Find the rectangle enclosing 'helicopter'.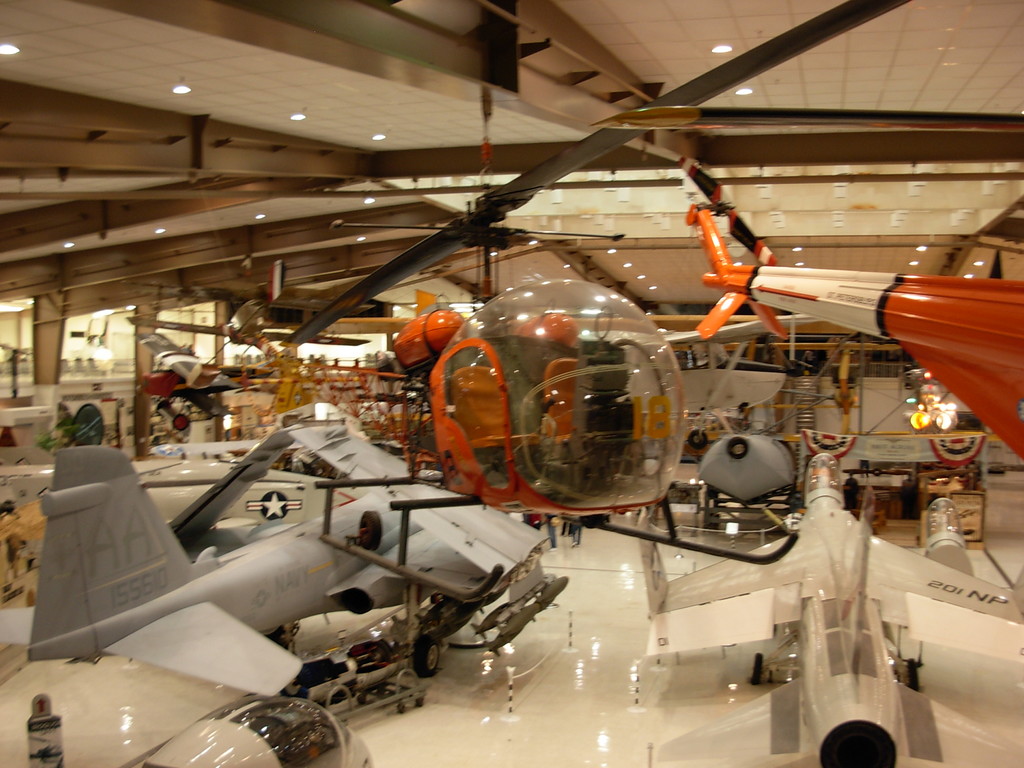
x1=125 y1=0 x2=911 y2=603.
